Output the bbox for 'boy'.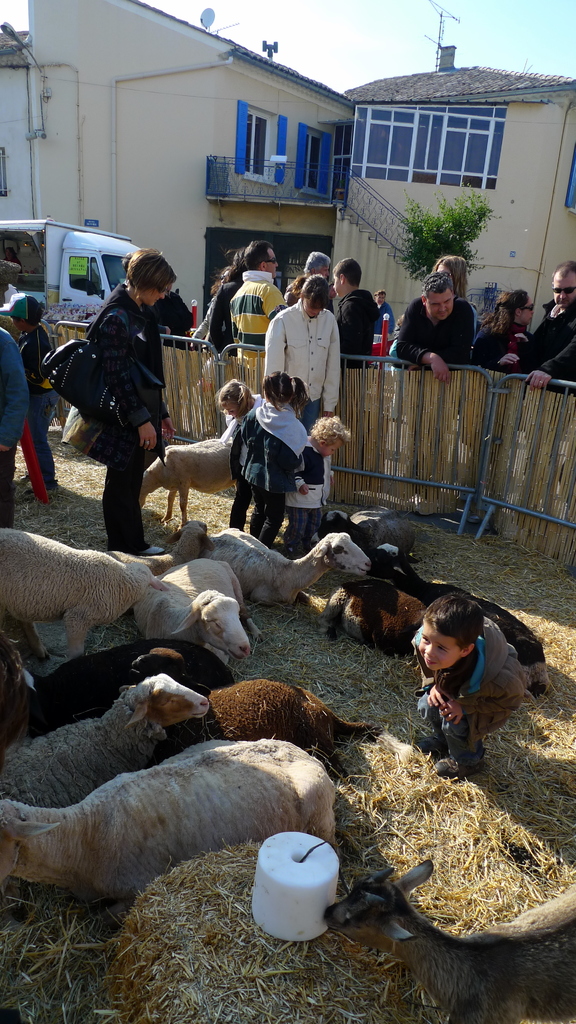
[386,600,547,795].
